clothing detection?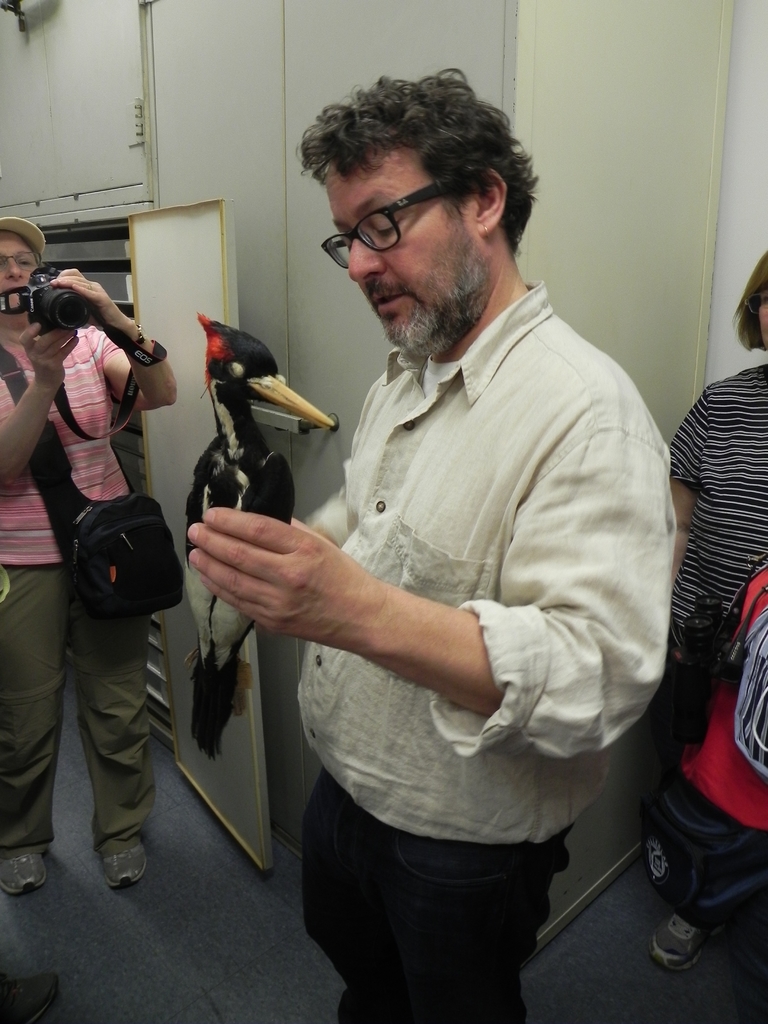
Rect(671, 363, 767, 931)
